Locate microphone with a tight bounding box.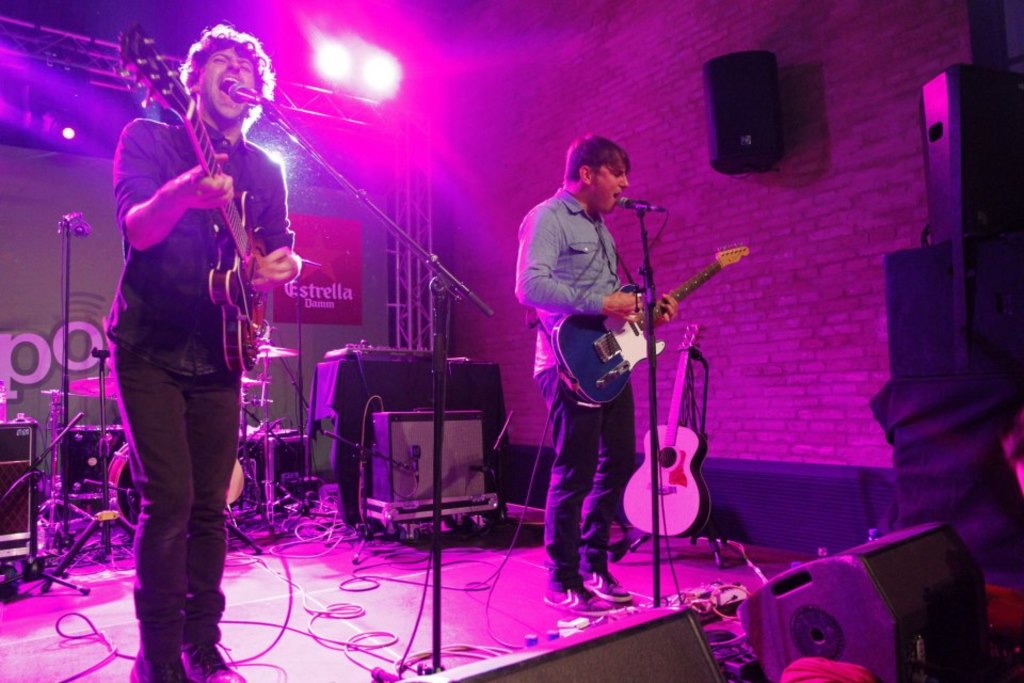
(225, 80, 269, 105).
